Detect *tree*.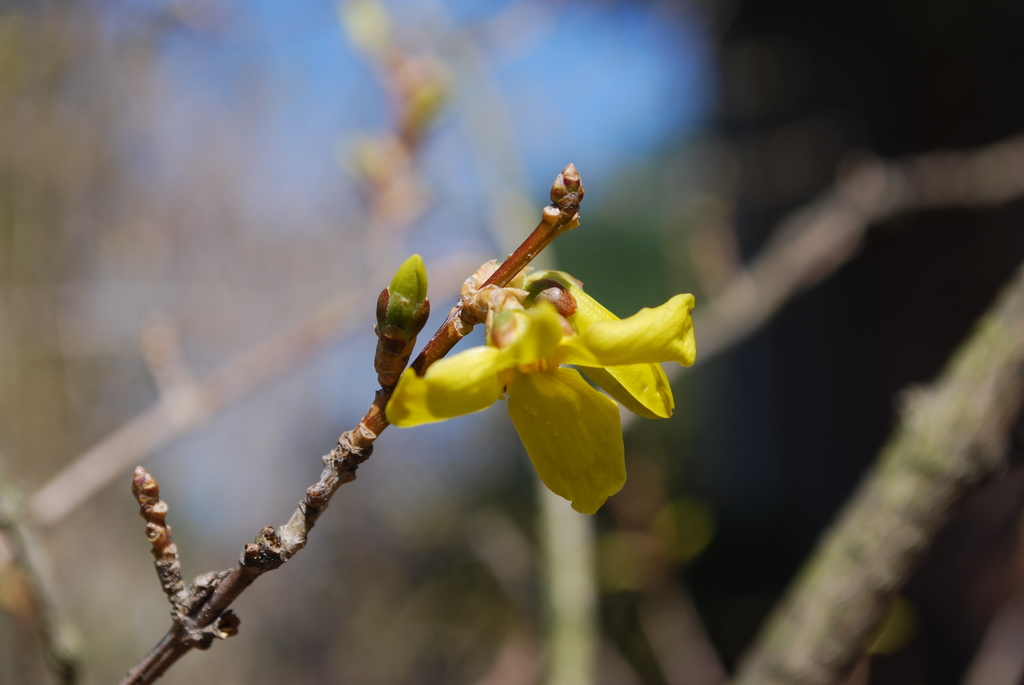
Detected at (left=0, top=0, right=1023, bottom=684).
